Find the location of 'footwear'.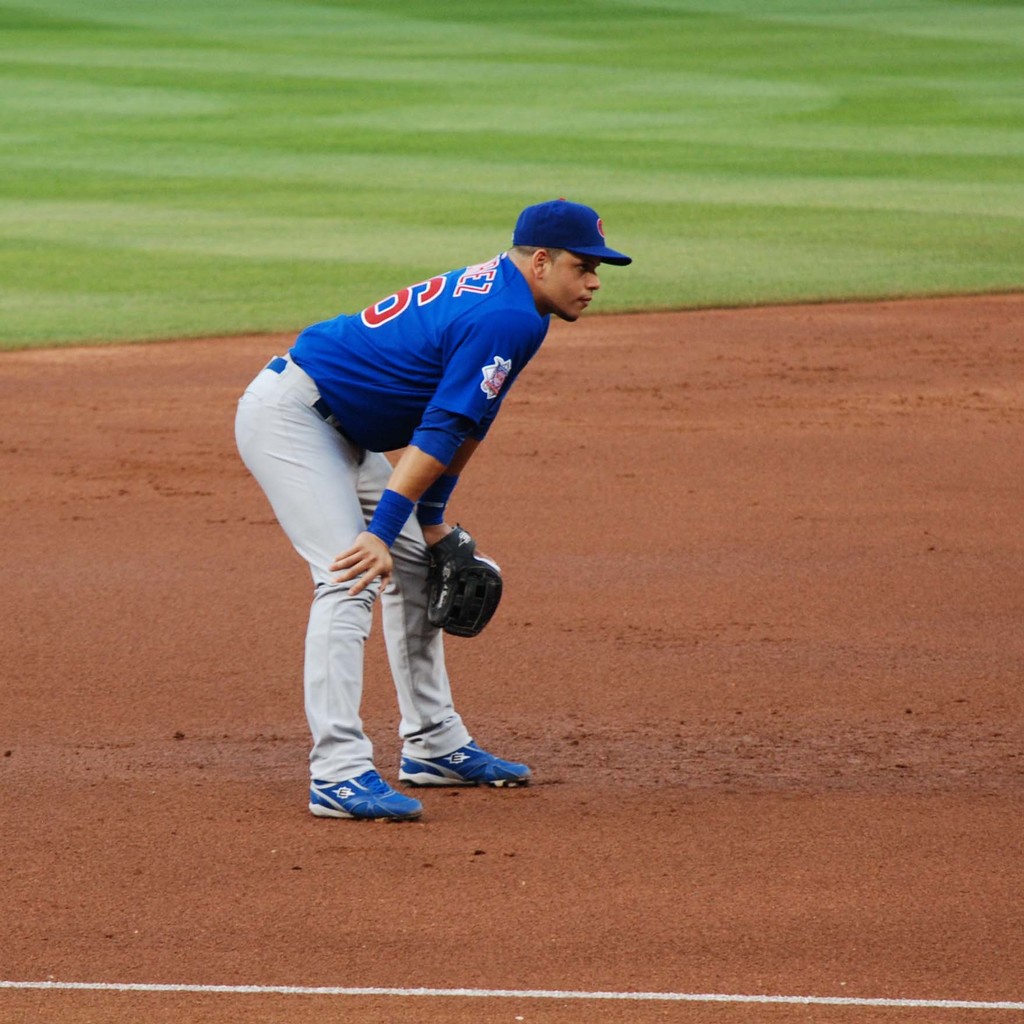
Location: box=[387, 708, 526, 798].
